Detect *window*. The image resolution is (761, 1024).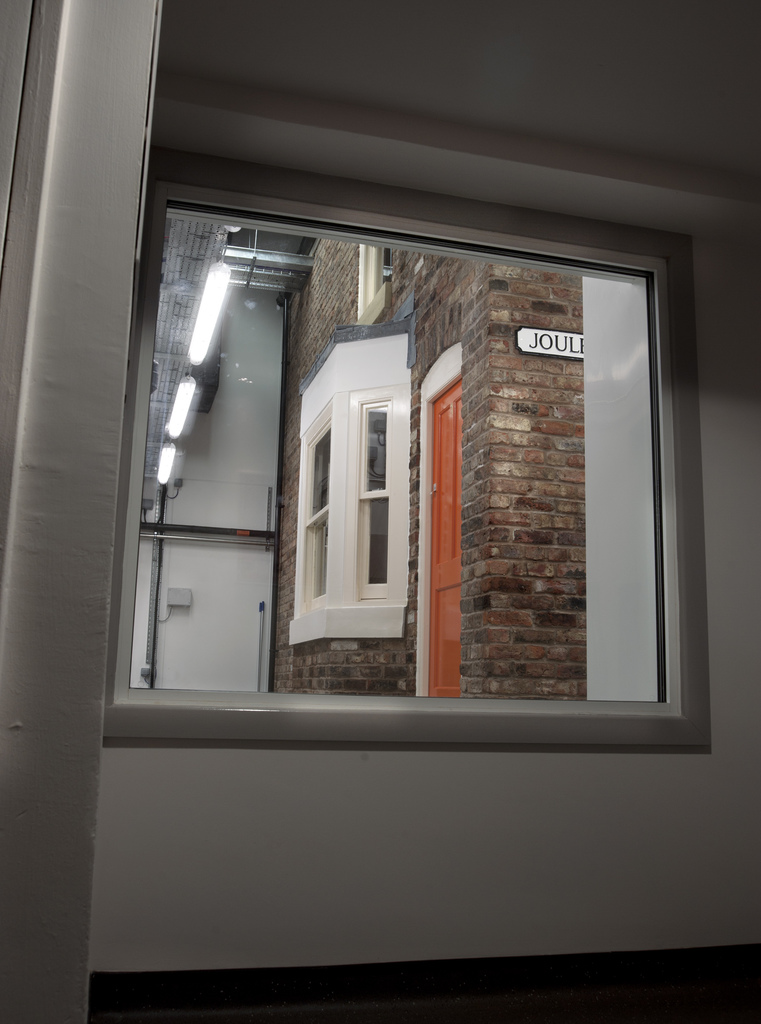
288:391:421:634.
